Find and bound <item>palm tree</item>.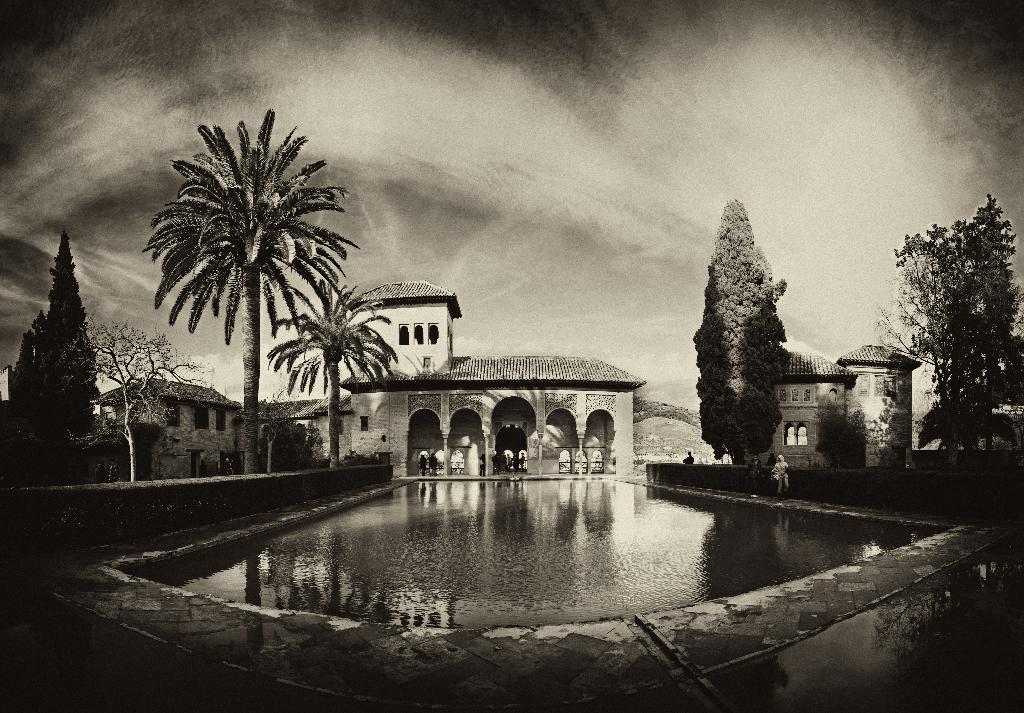
Bound: rect(272, 288, 389, 485).
